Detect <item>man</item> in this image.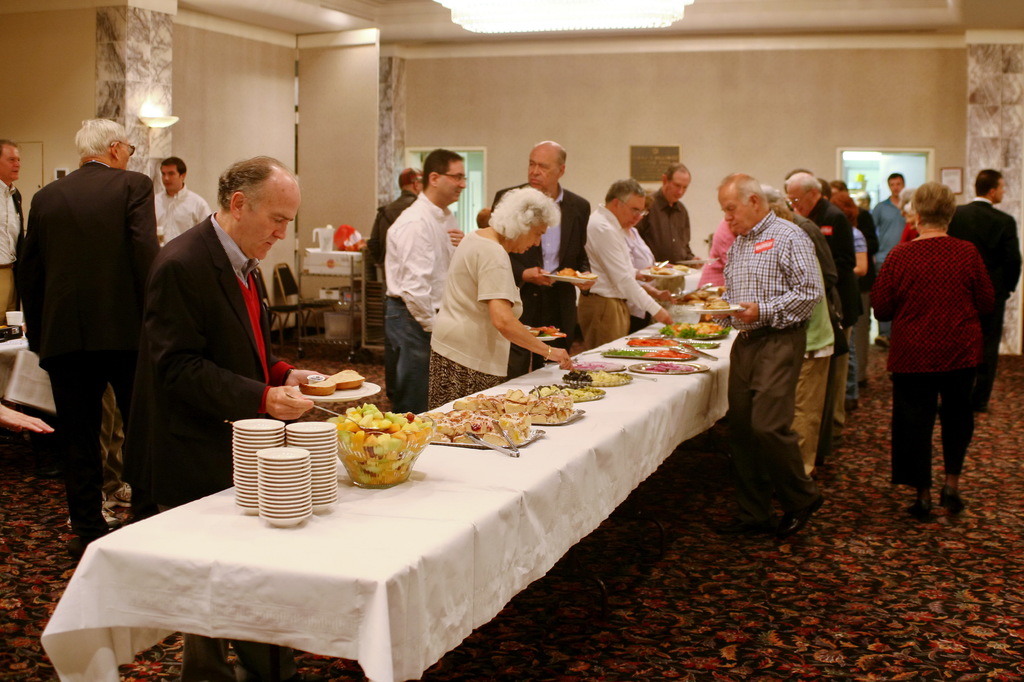
Detection: bbox=(476, 209, 491, 228).
